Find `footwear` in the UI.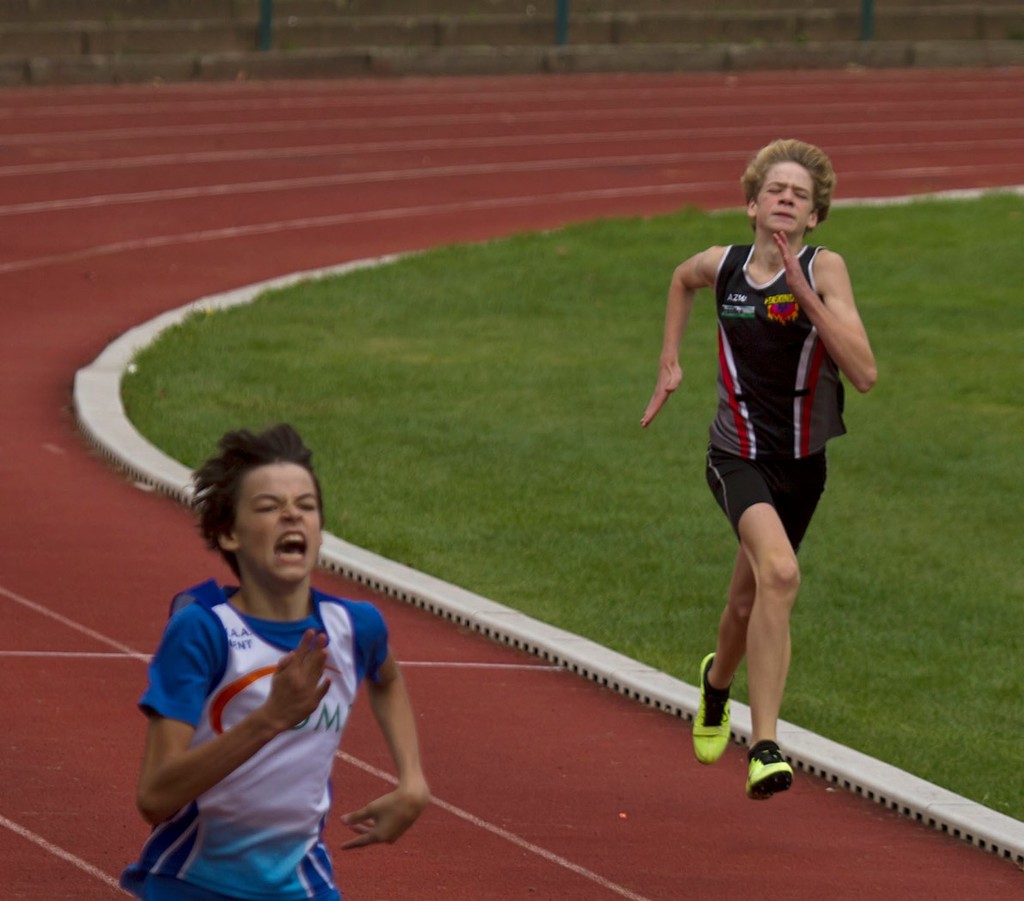
UI element at region(688, 651, 736, 770).
